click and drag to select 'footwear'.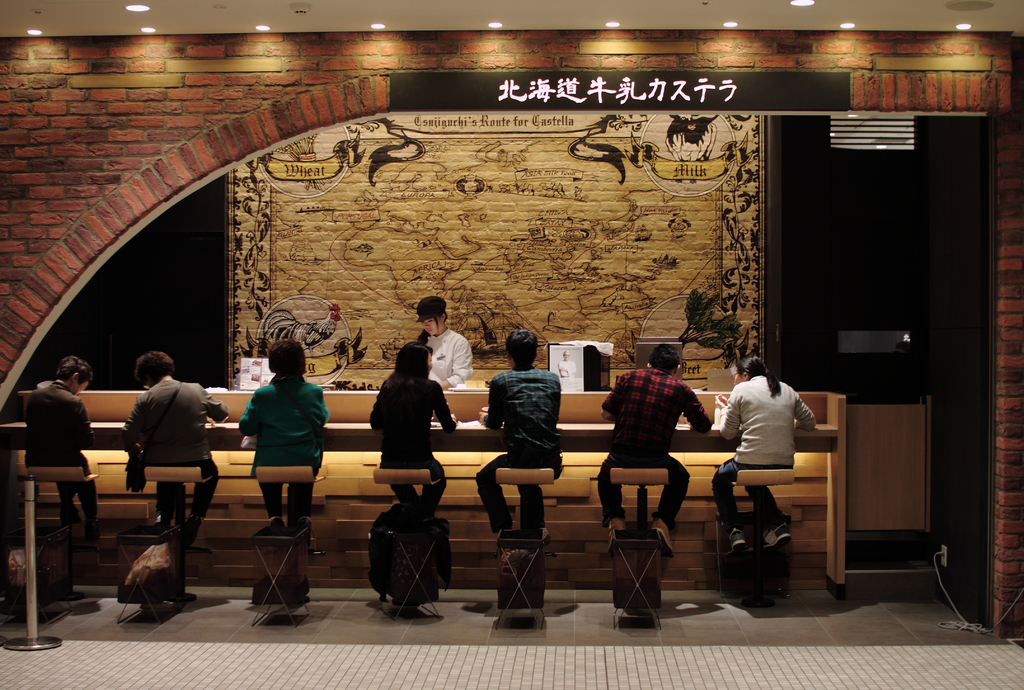
Selection: l=727, t=527, r=749, b=555.
